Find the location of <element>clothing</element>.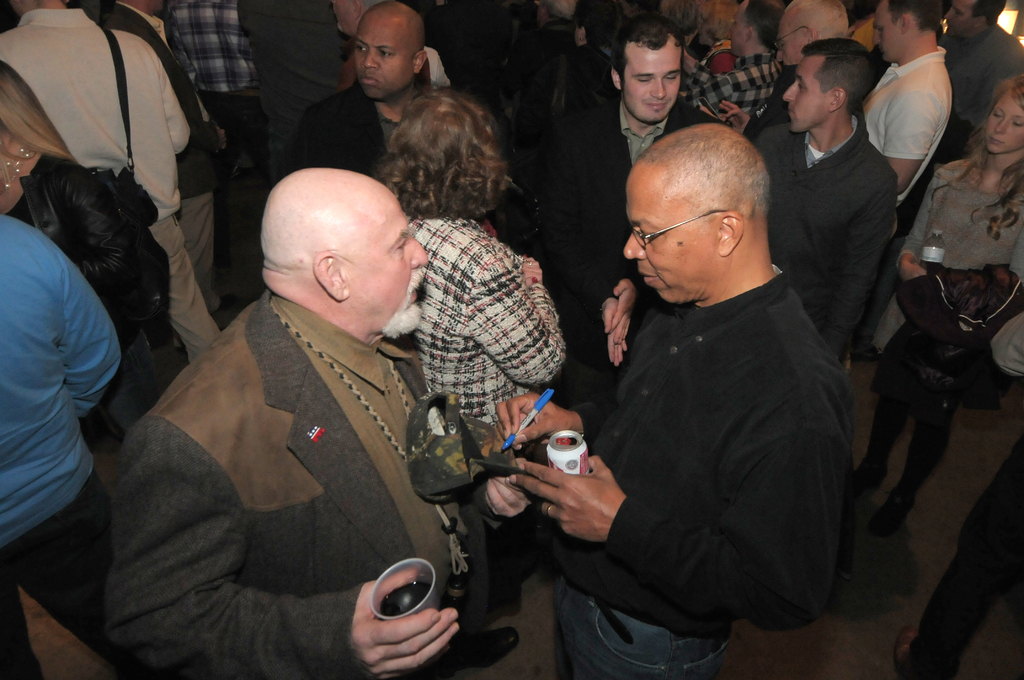
Location: 685 55 778 136.
